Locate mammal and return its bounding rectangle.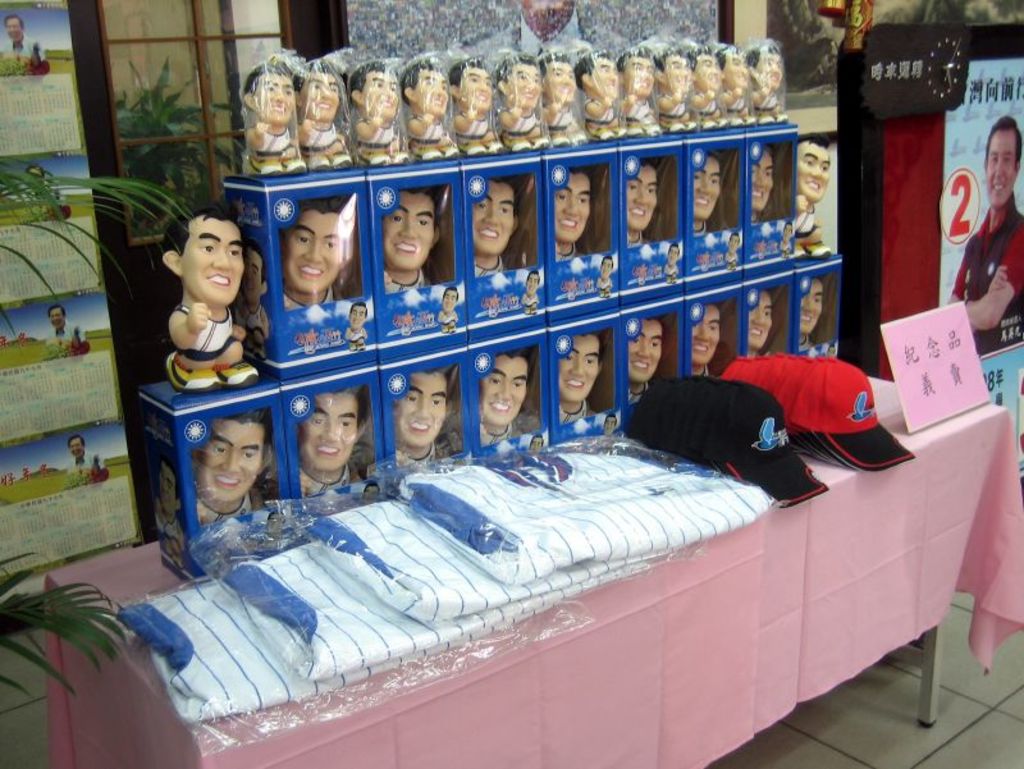
[682, 303, 721, 380].
